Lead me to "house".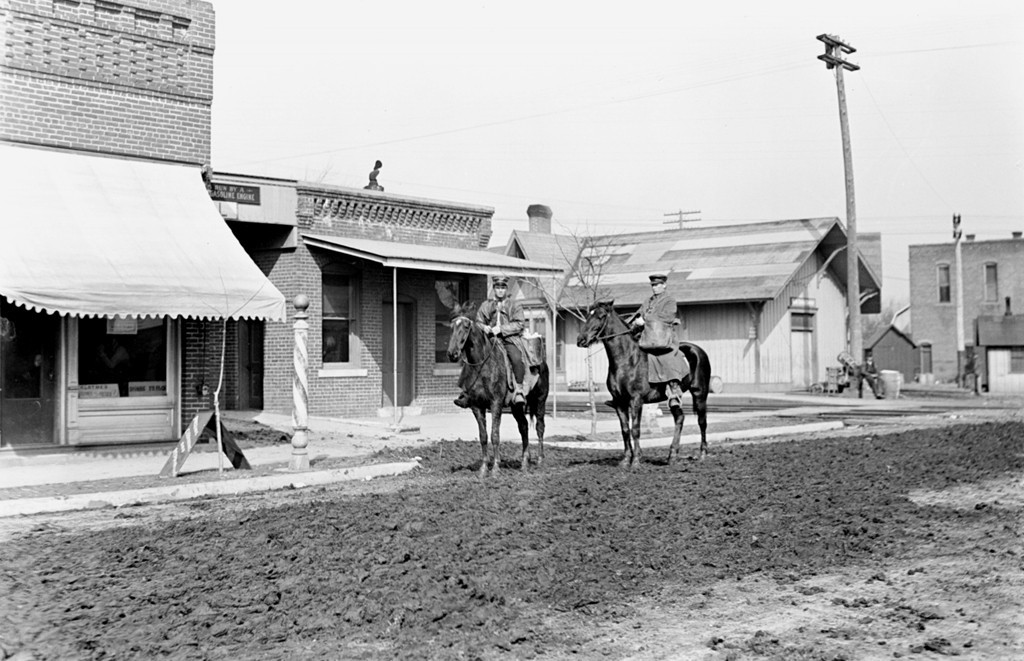
Lead to x1=0, y1=0, x2=283, y2=472.
